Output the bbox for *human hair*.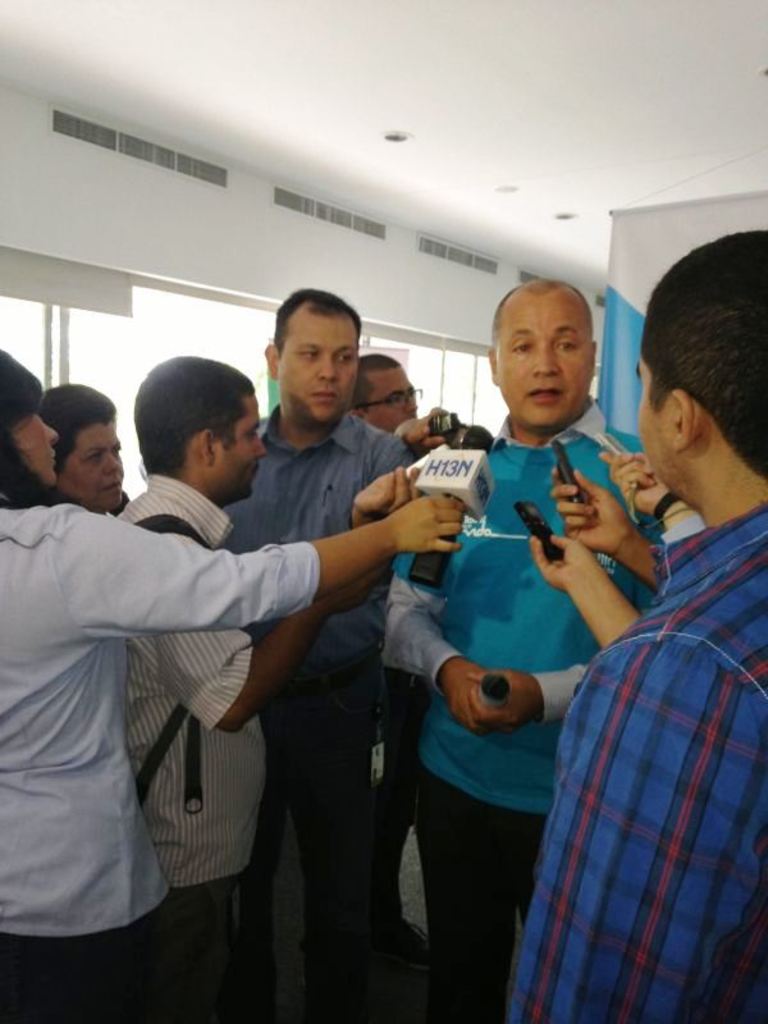
(355,361,404,419).
